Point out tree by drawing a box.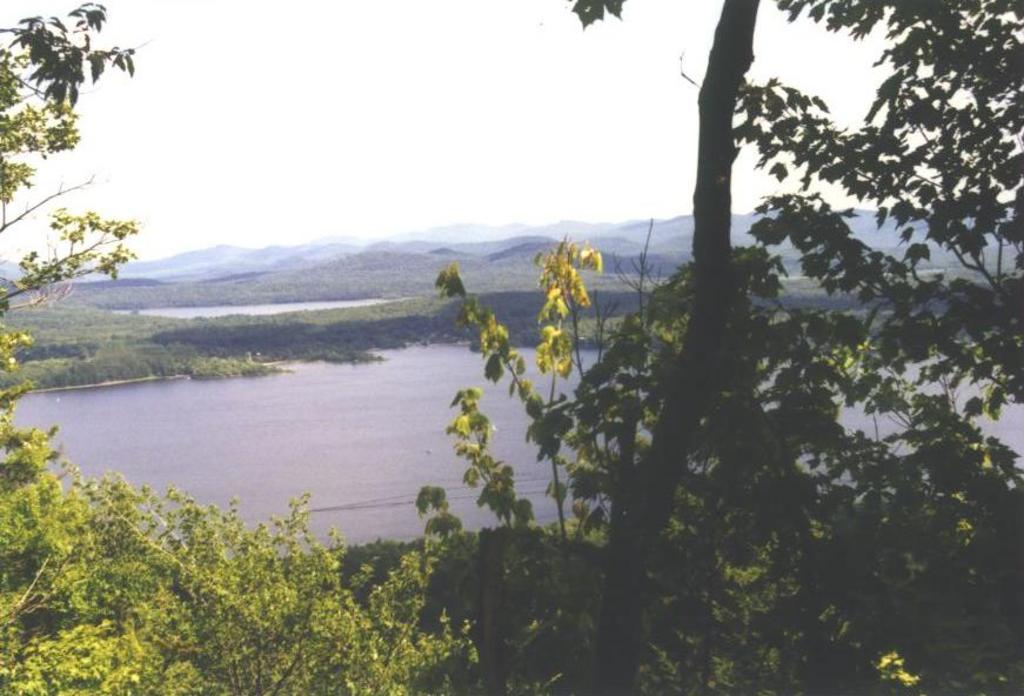
crop(0, 0, 466, 695).
